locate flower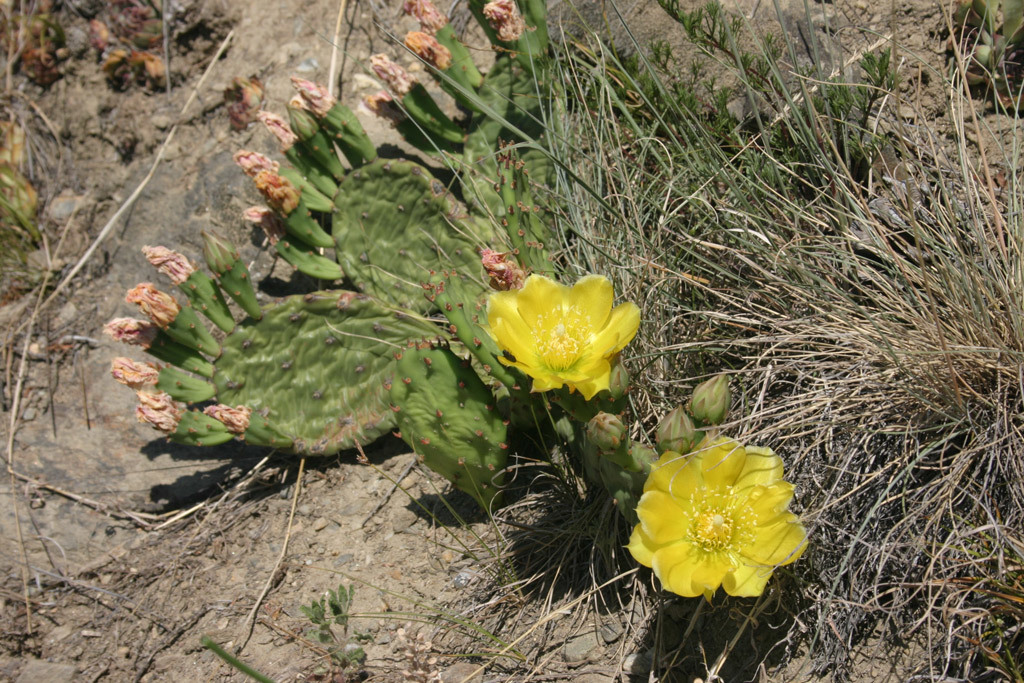
box(110, 355, 157, 391)
